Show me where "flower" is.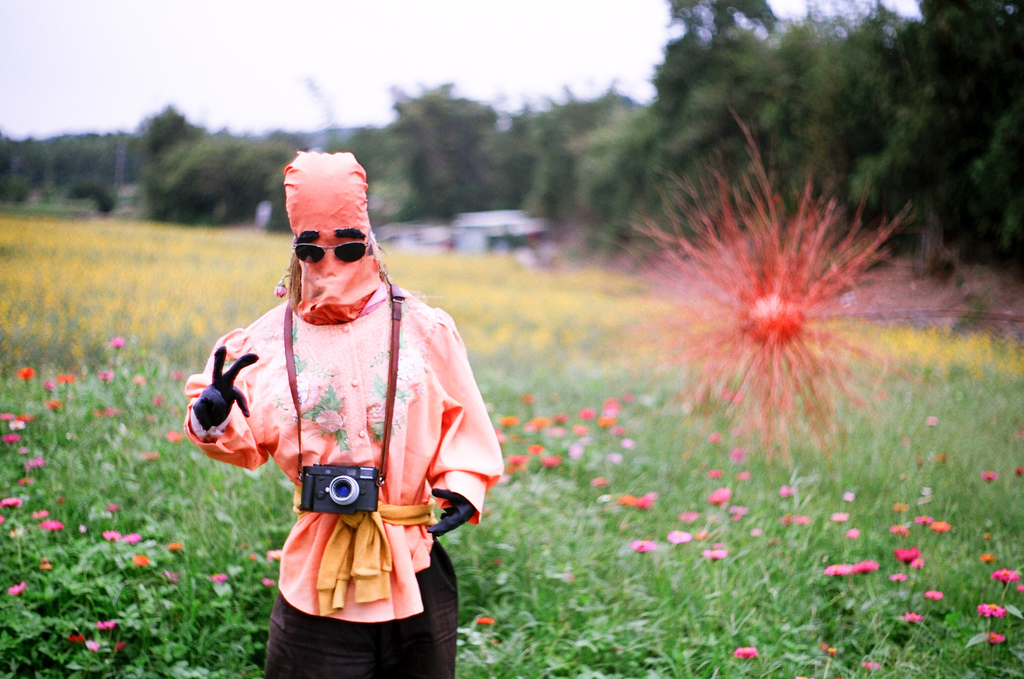
"flower" is at locate(44, 376, 57, 391).
